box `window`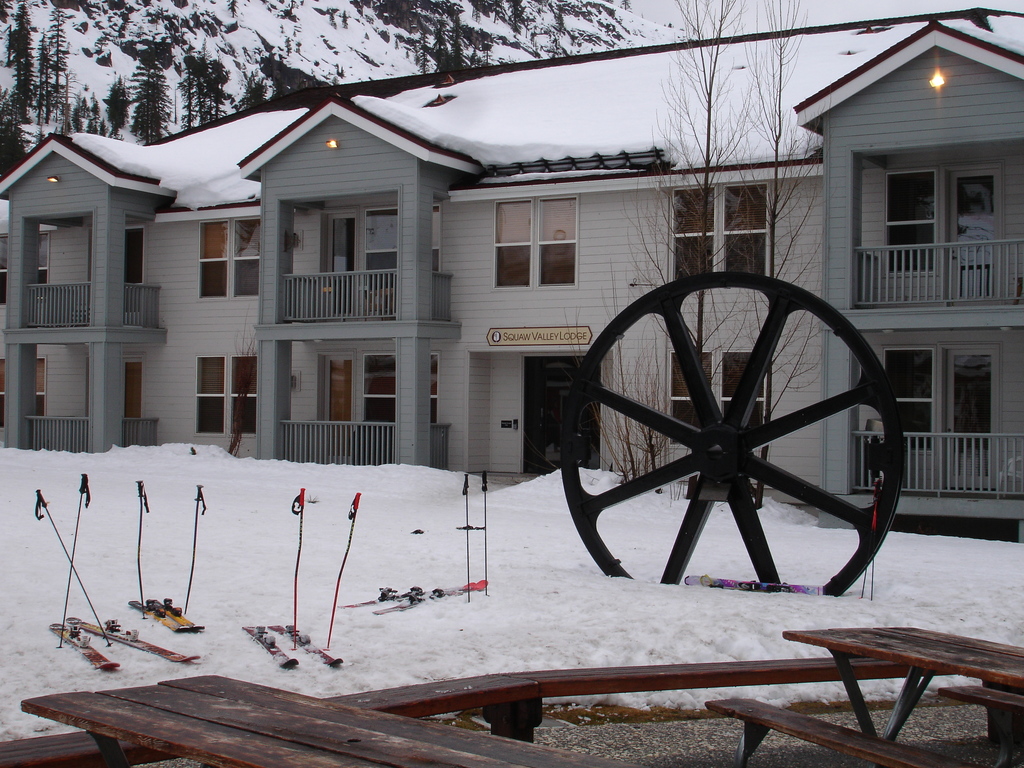
Rect(0, 233, 52, 302)
